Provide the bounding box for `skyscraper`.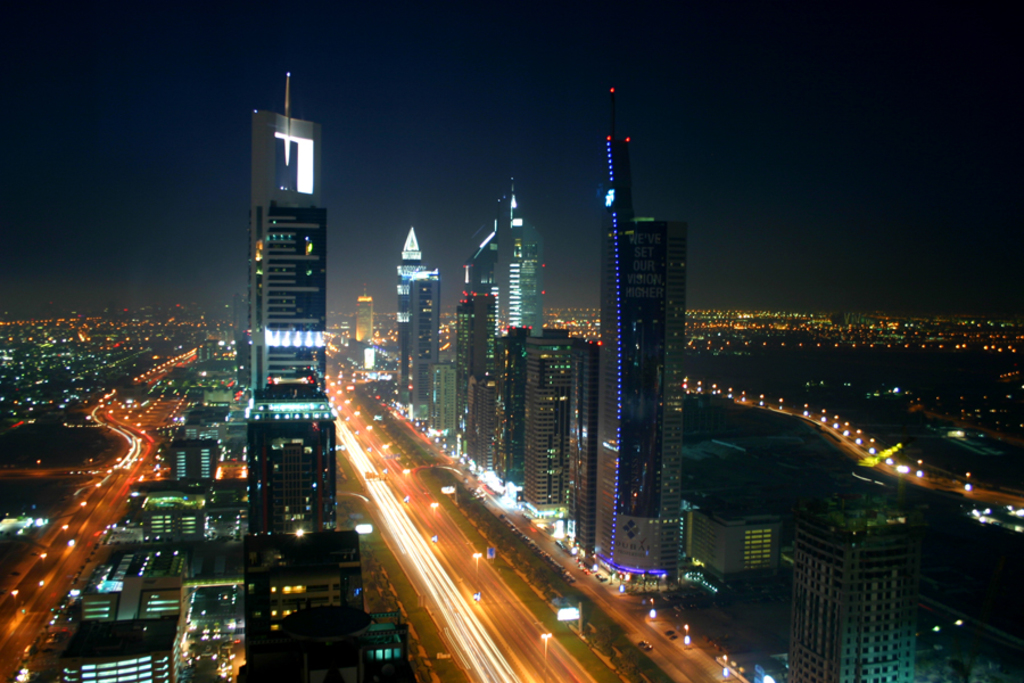
x1=448 y1=208 x2=504 y2=467.
